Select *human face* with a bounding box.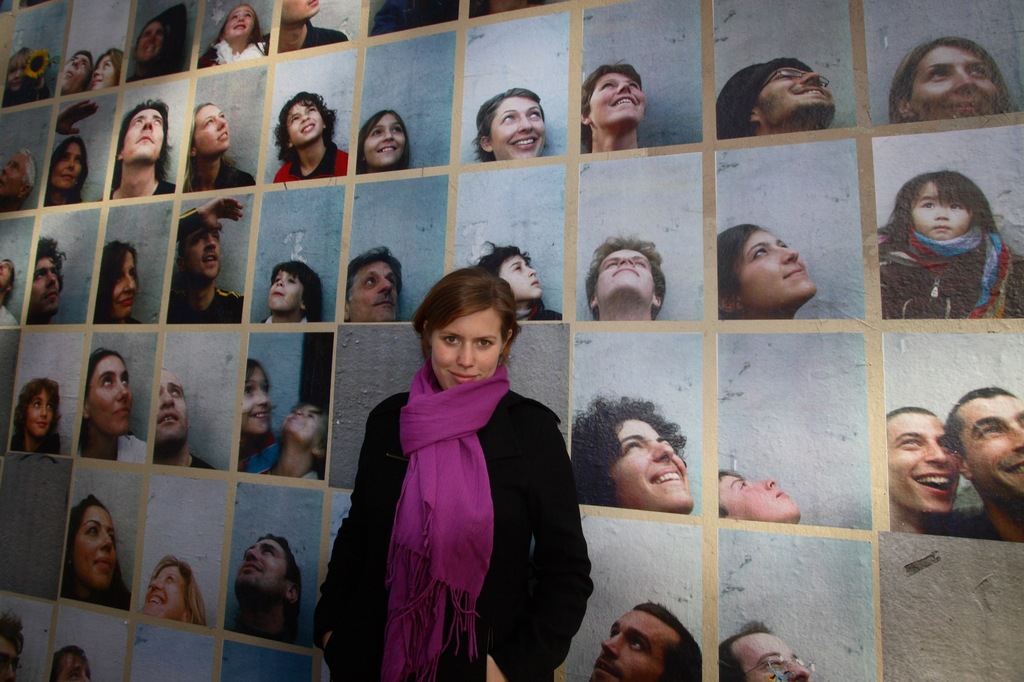
crop(0, 635, 15, 681).
